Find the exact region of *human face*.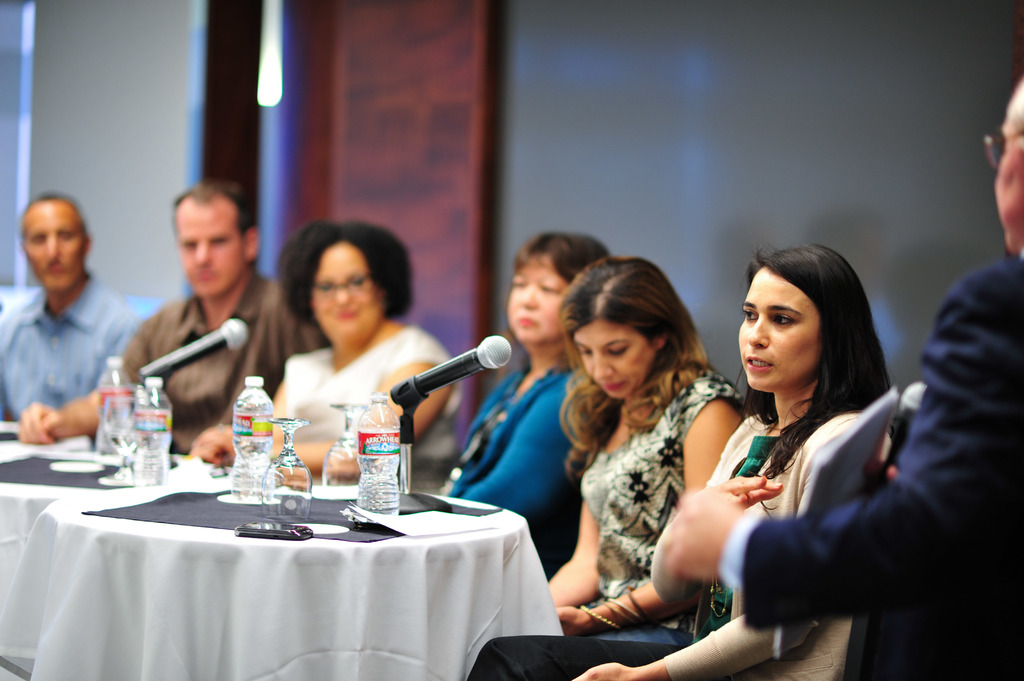
Exact region: x1=574, y1=321, x2=652, y2=399.
